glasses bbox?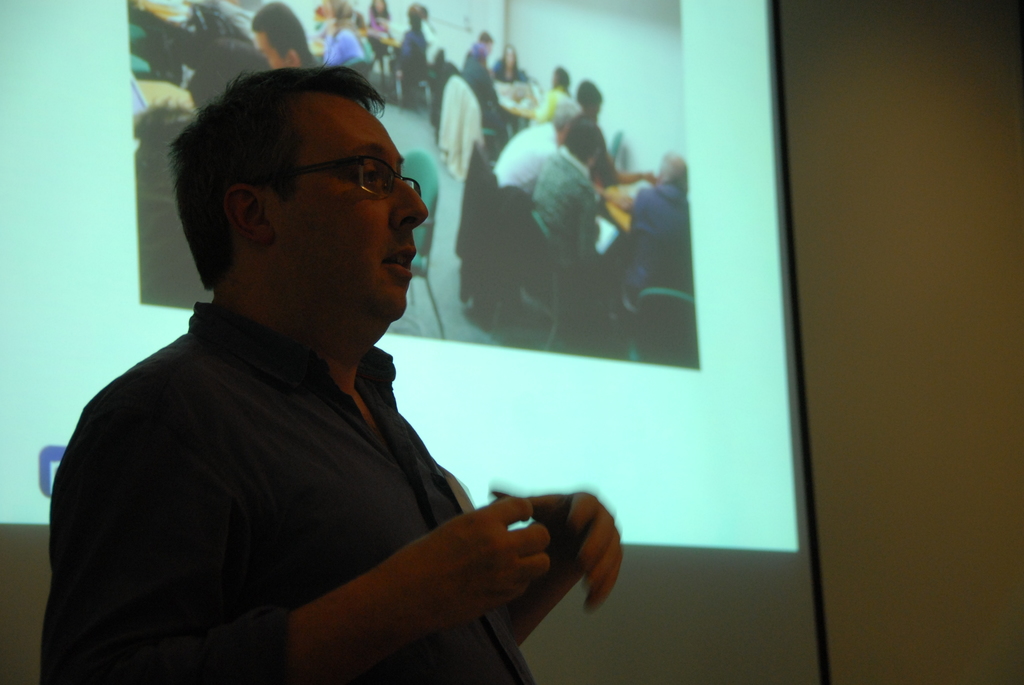
detection(223, 141, 426, 217)
